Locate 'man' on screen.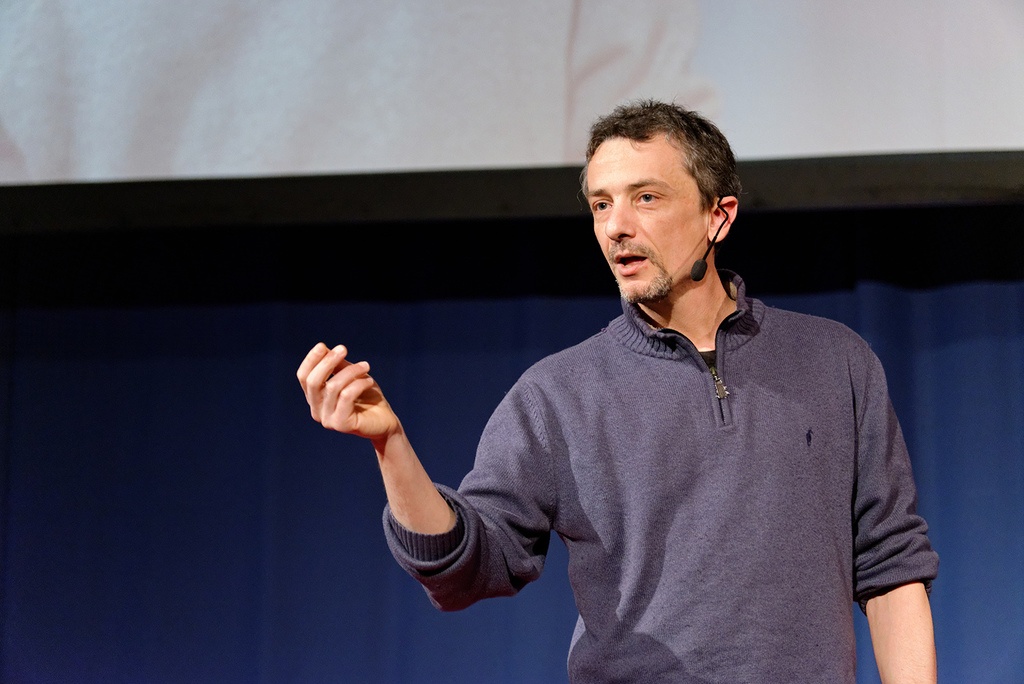
On screen at (344,110,938,665).
